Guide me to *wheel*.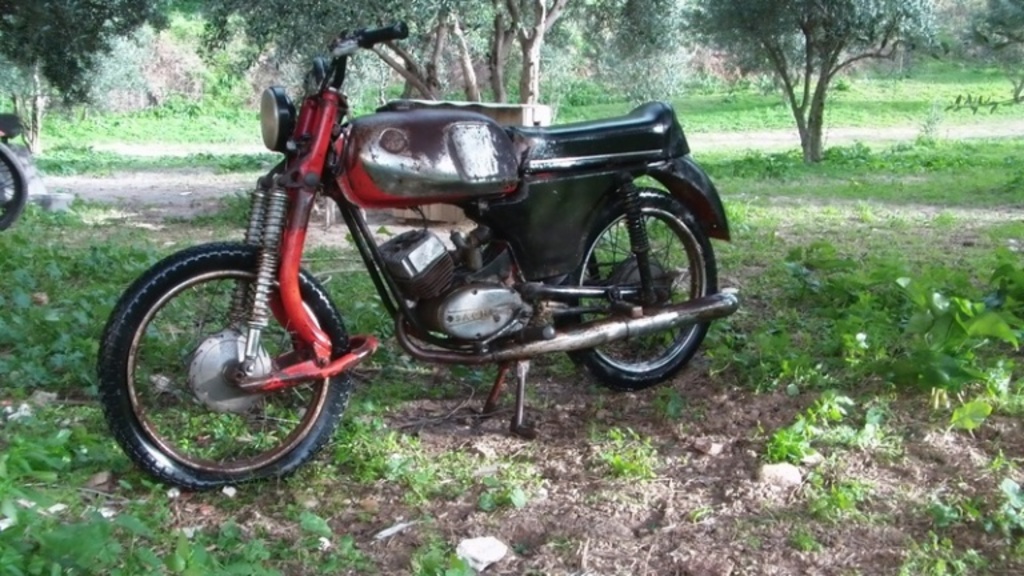
Guidance: [0,151,27,233].
